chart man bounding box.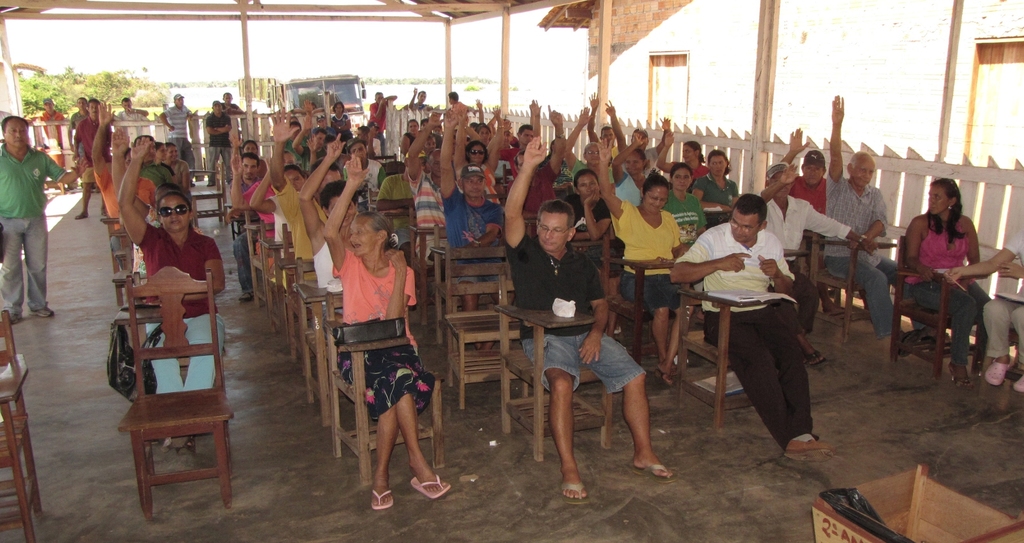
Charted: x1=822 y1=94 x2=962 y2=351.
